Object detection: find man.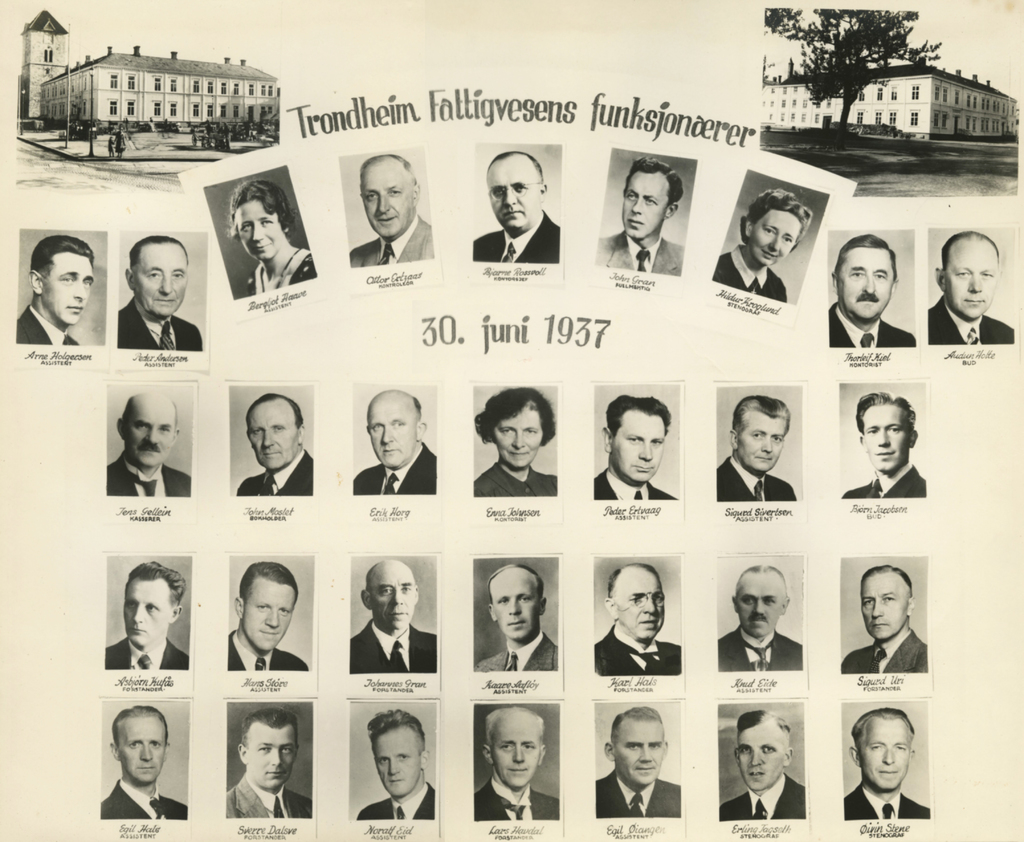
crop(478, 561, 556, 675).
